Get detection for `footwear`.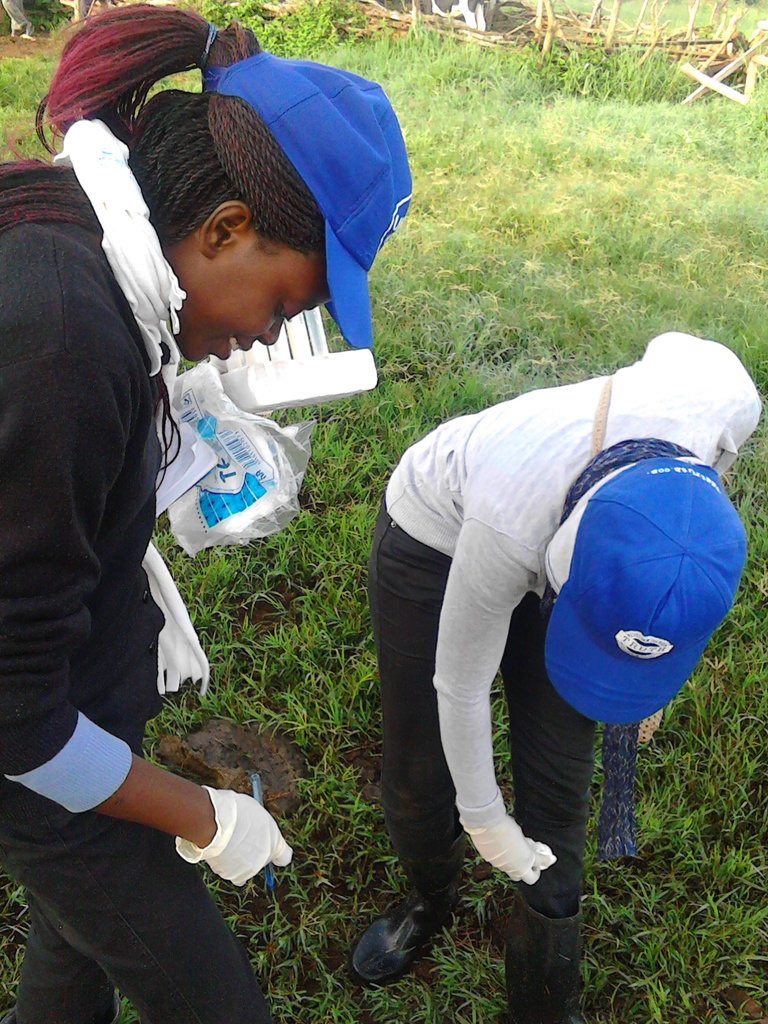
Detection: [x1=489, y1=886, x2=596, y2=1023].
